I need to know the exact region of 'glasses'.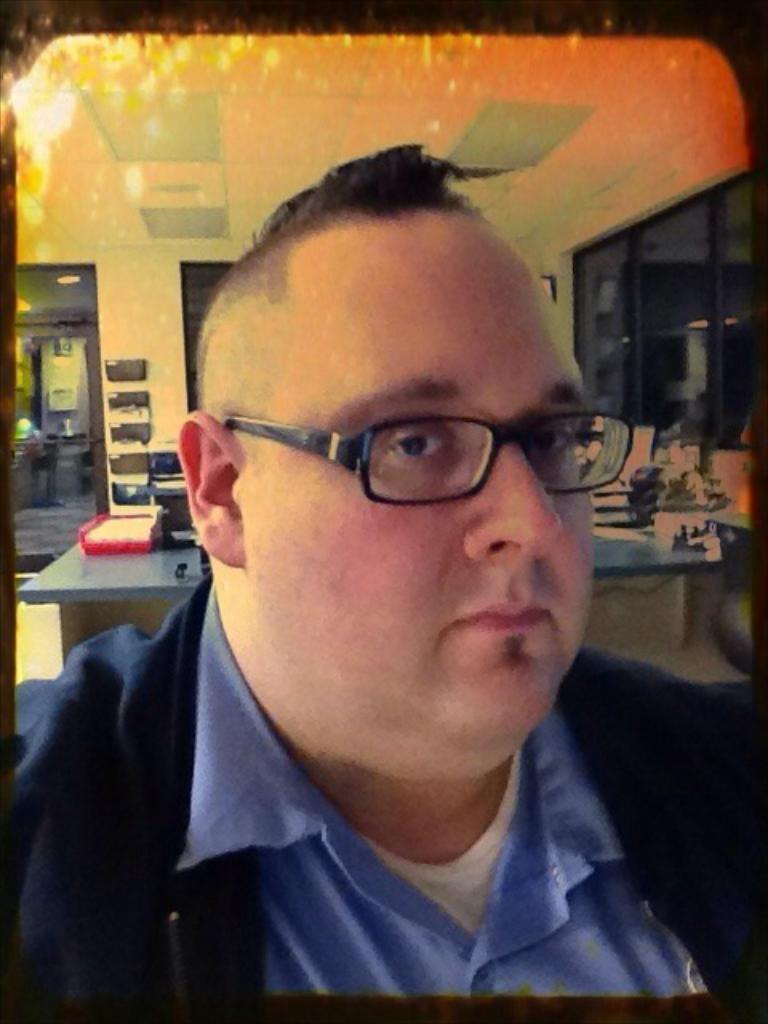
Region: [197,366,619,514].
